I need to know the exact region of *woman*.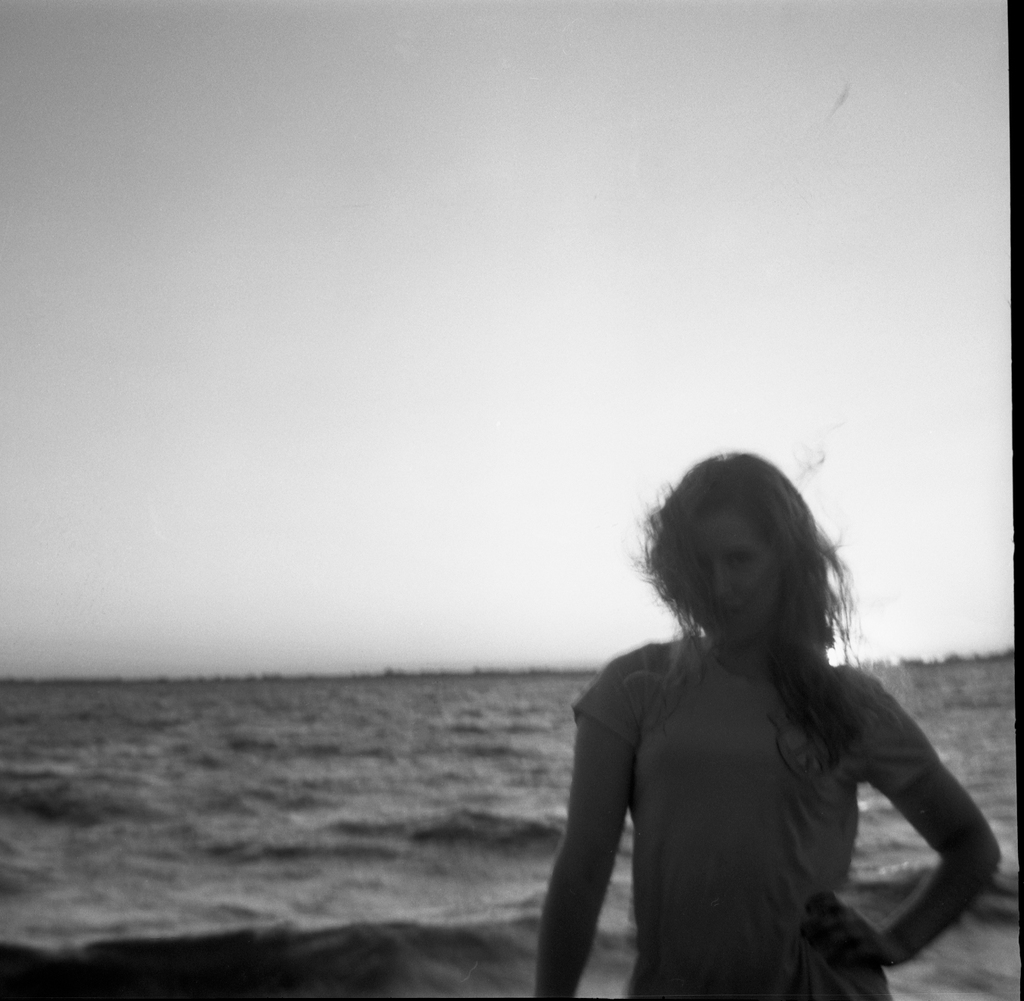
Region: {"x1": 531, "y1": 457, "x2": 988, "y2": 1000}.
